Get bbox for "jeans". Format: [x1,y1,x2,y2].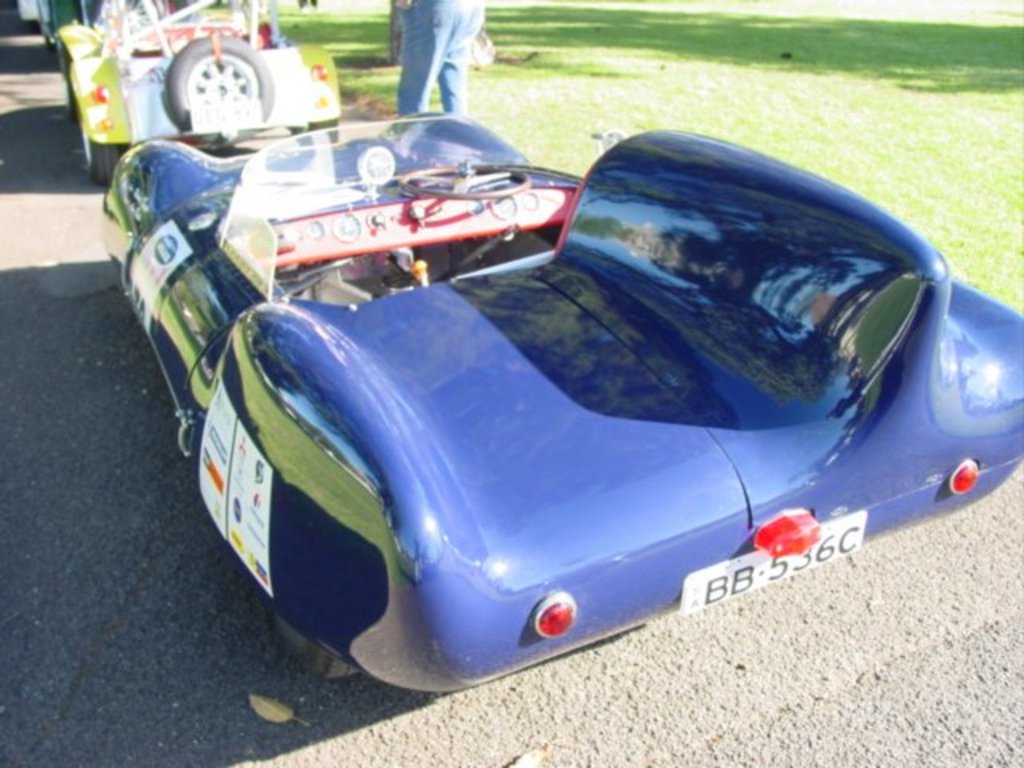
[384,21,499,104].
